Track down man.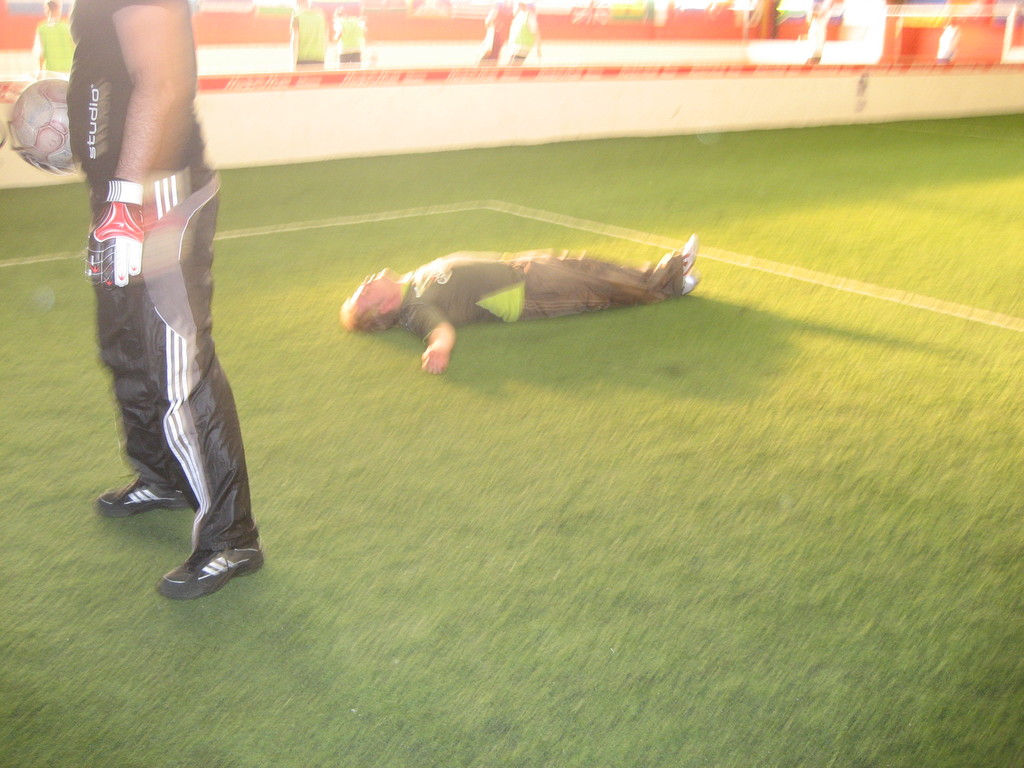
Tracked to (left=66, top=0, right=270, bottom=600).
